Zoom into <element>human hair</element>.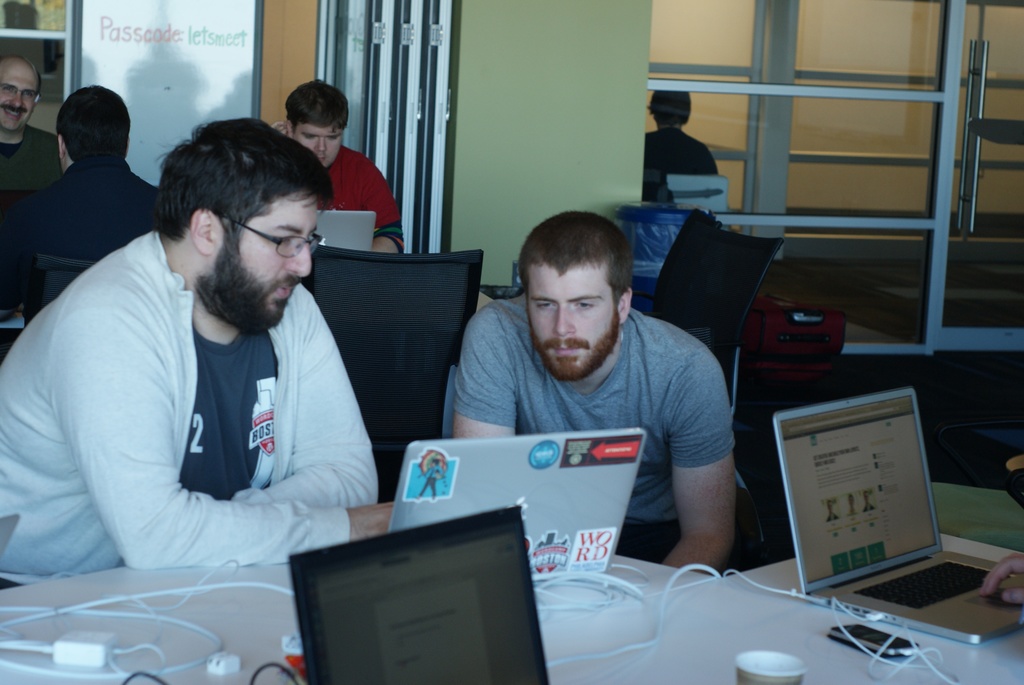
Zoom target: Rect(148, 111, 316, 288).
